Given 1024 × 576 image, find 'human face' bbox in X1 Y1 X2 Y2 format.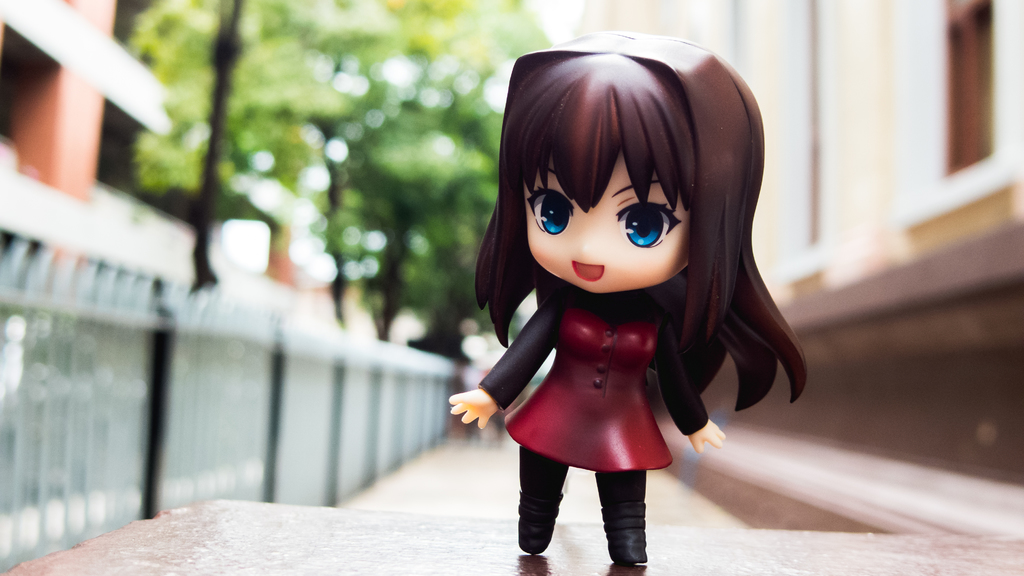
504 119 719 315.
